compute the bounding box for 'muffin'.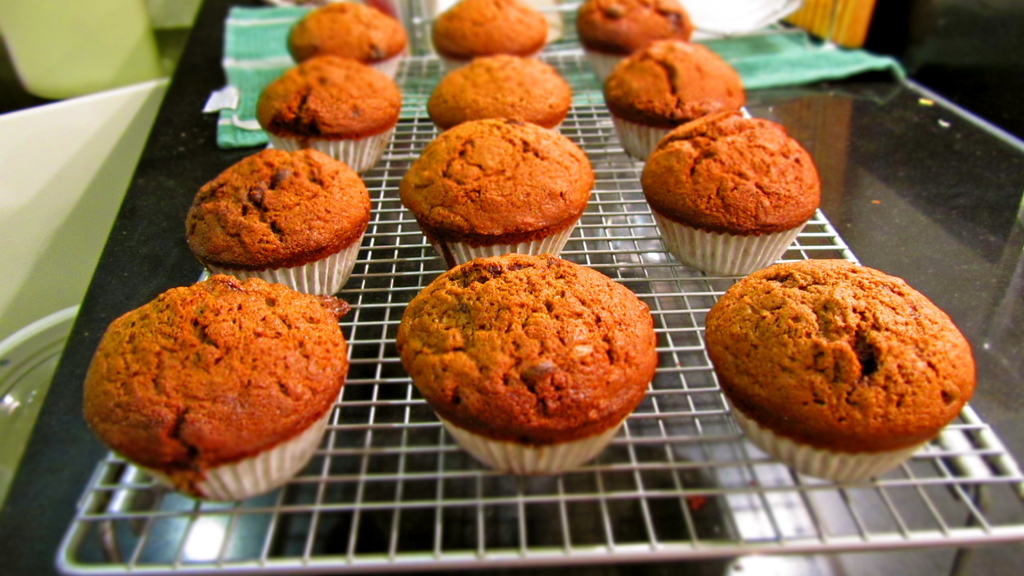
x1=83 y1=266 x2=349 y2=502.
